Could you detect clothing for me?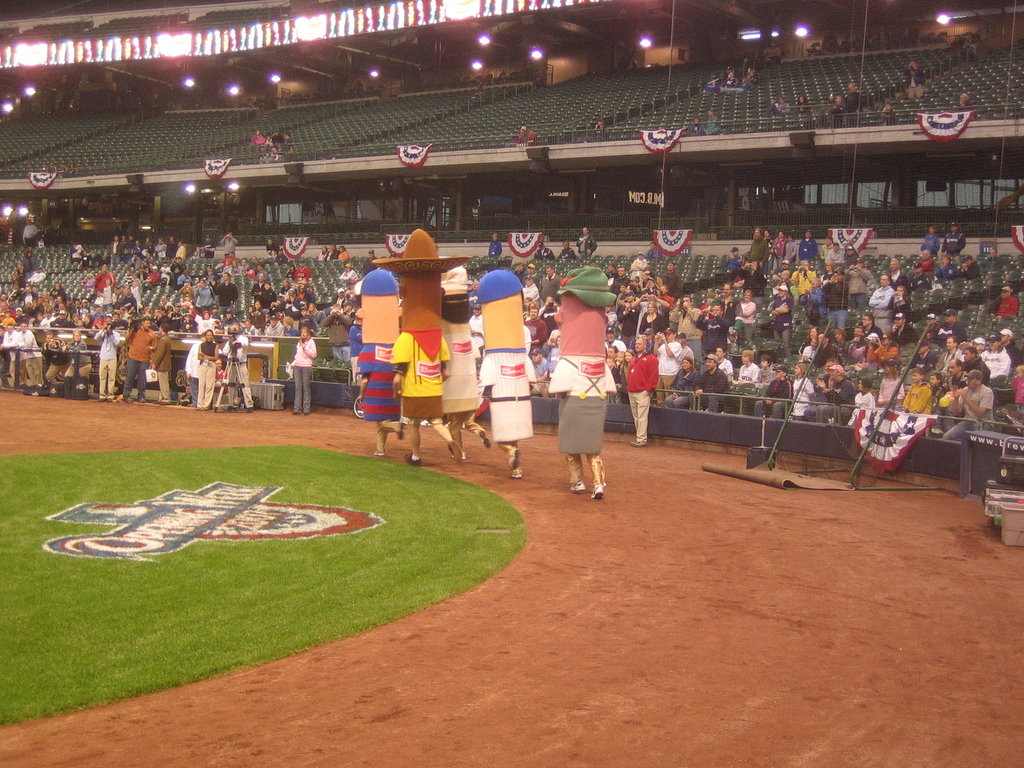
Detection result: x1=849, y1=393, x2=878, y2=426.
